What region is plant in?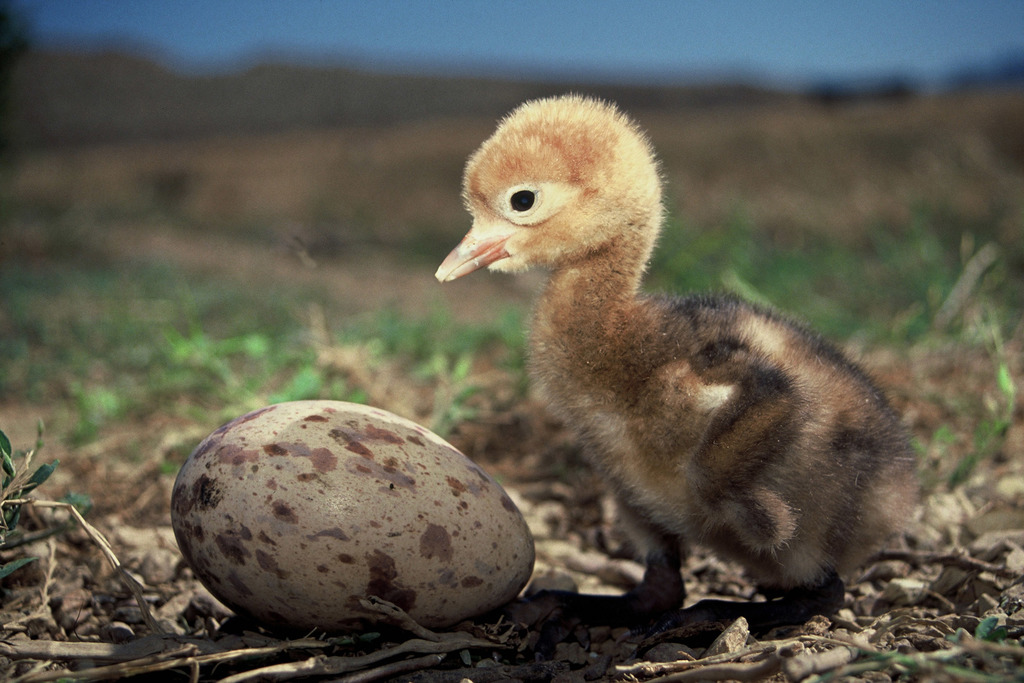
bbox(0, 420, 92, 584).
